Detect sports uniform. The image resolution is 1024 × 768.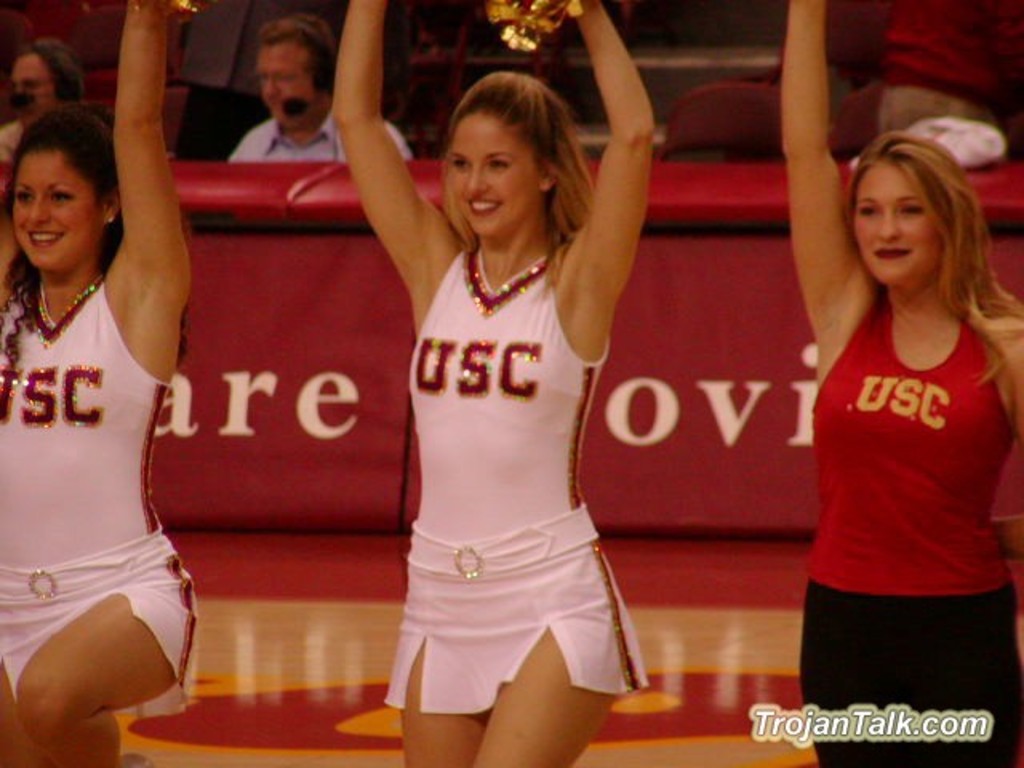
(x1=387, y1=245, x2=648, y2=710).
